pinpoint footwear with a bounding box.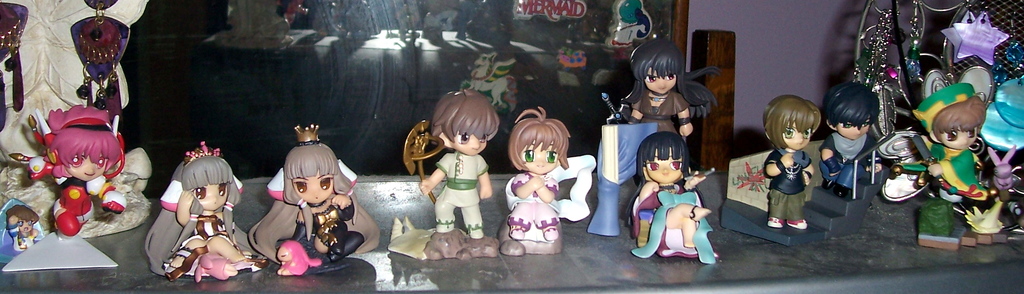
x1=767, y1=217, x2=783, y2=229.
